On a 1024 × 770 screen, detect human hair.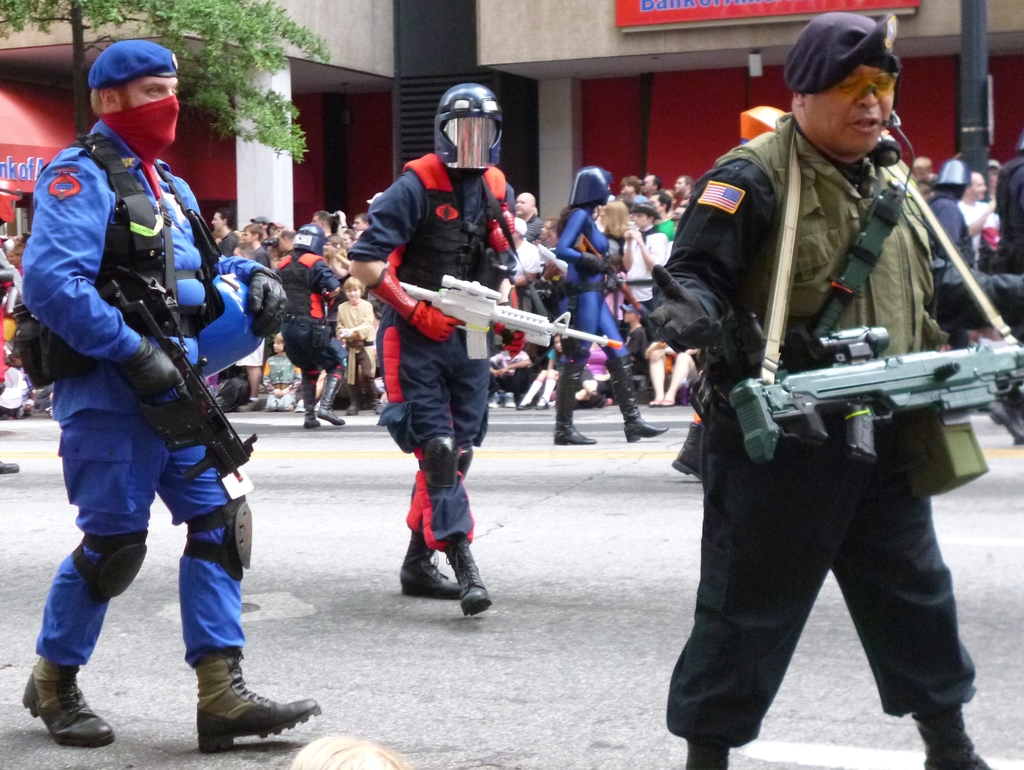
{"left": 214, "top": 206, "right": 236, "bottom": 228}.
